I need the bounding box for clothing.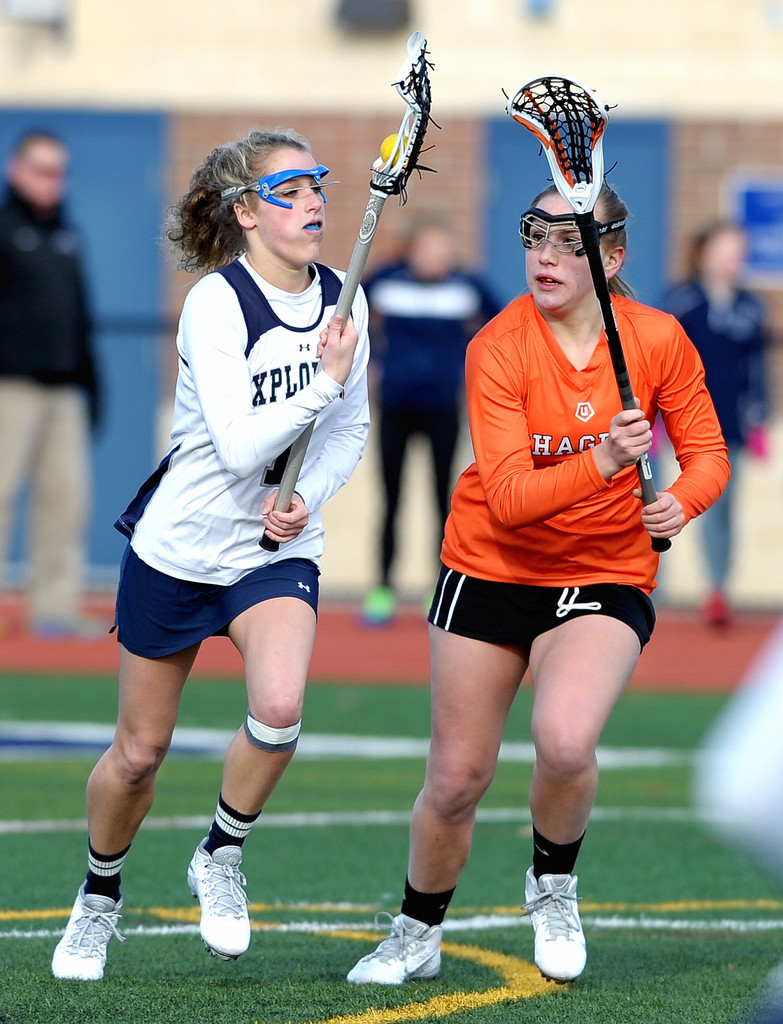
Here it is: <region>352, 252, 501, 560</region>.
